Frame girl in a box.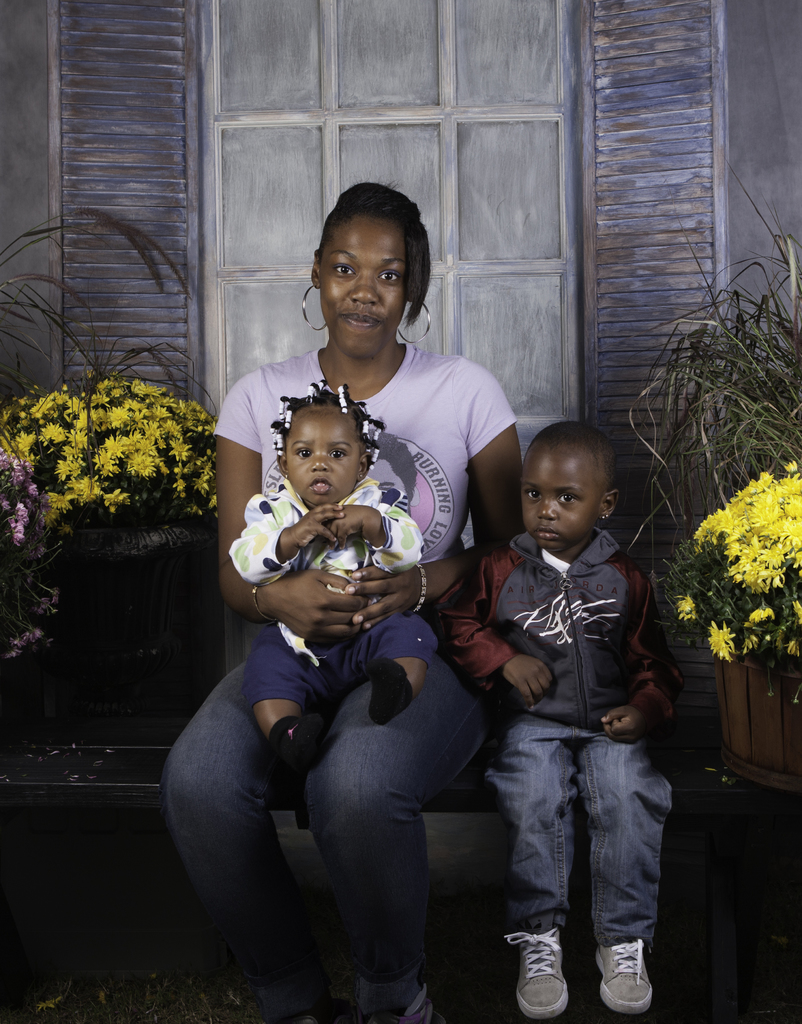
222 377 441 772.
